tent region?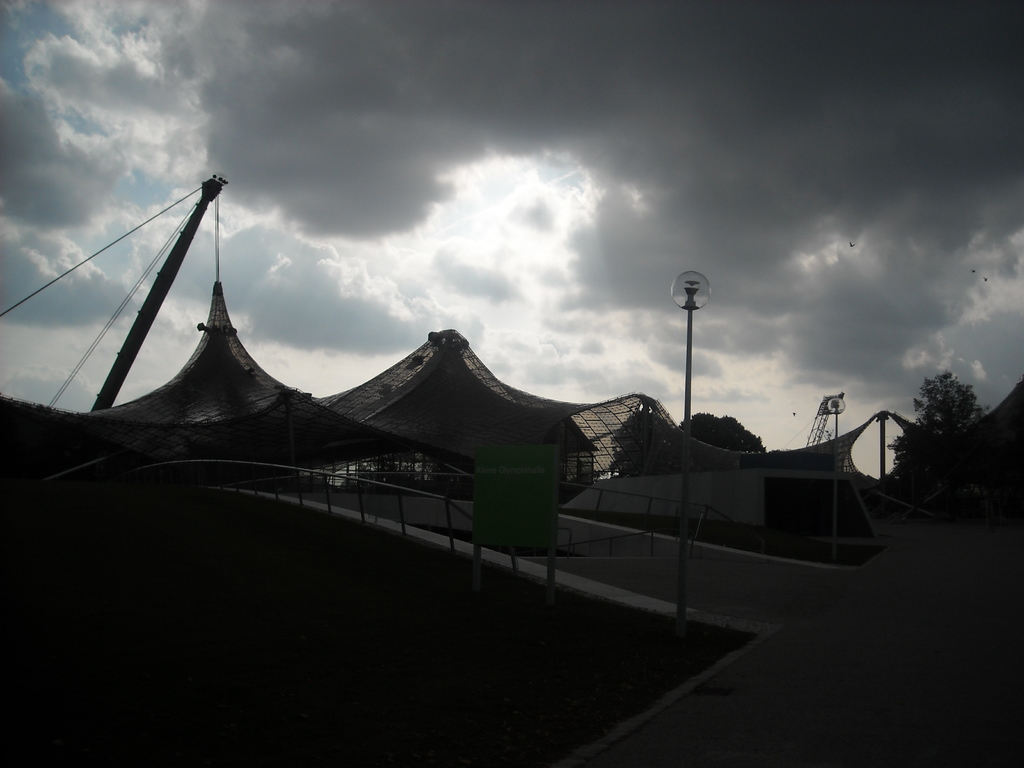
select_region(630, 399, 922, 523)
